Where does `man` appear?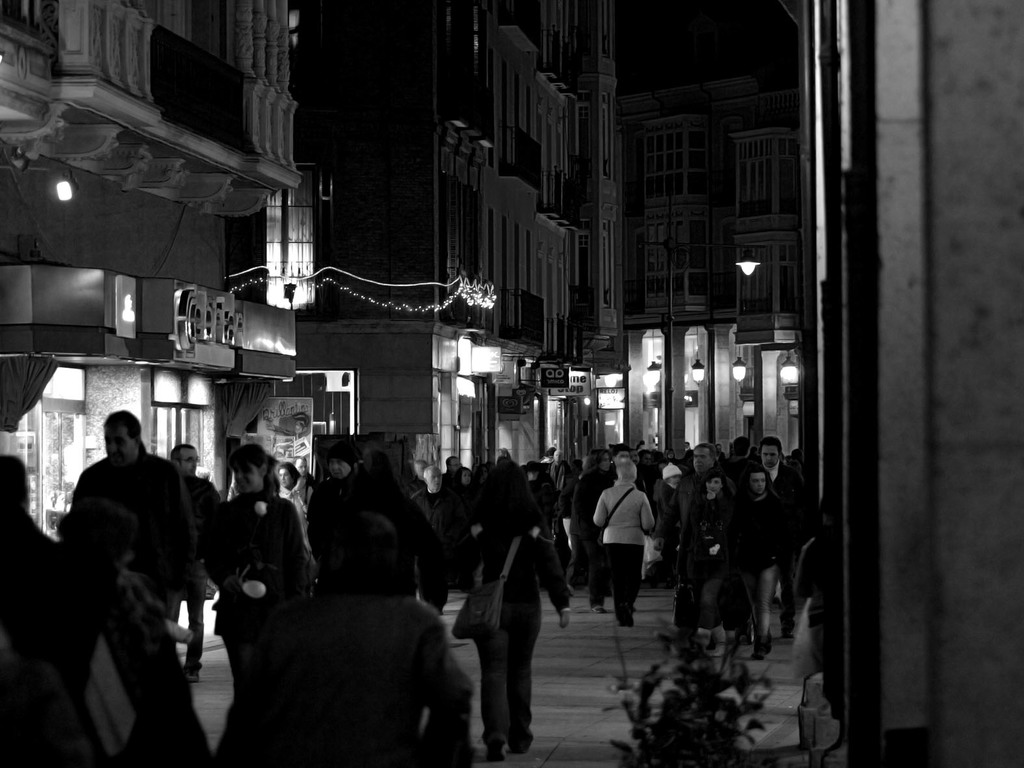
Appears at box=[659, 442, 717, 634].
